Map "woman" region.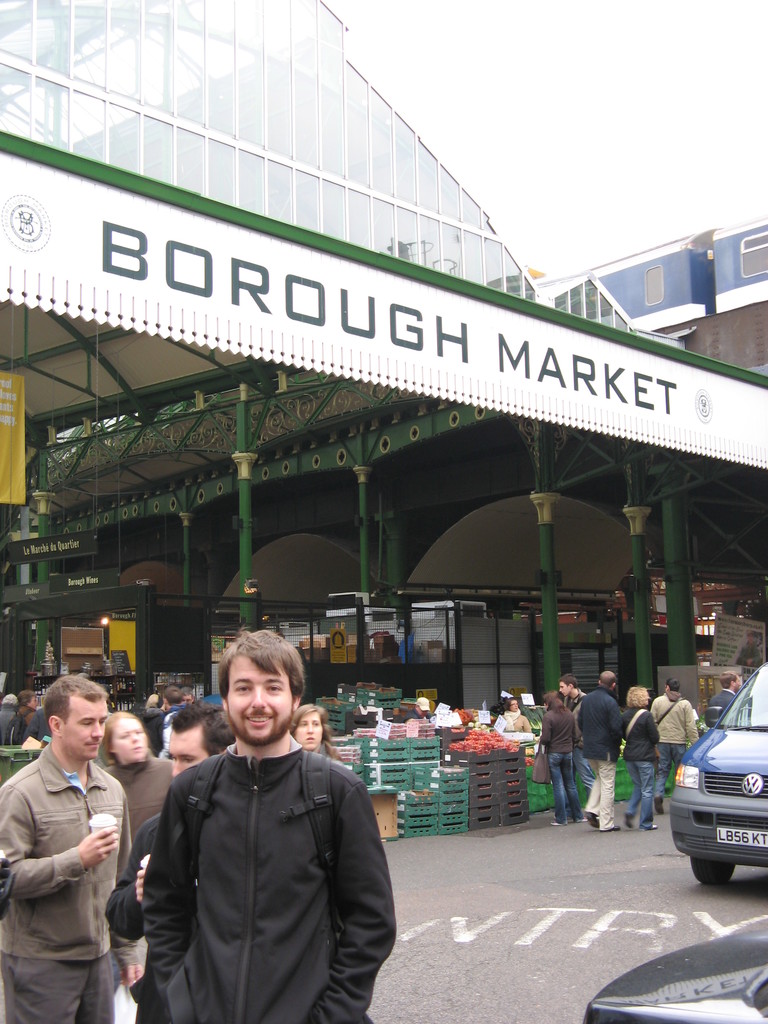
Mapped to locate(285, 699, 349, 795).
